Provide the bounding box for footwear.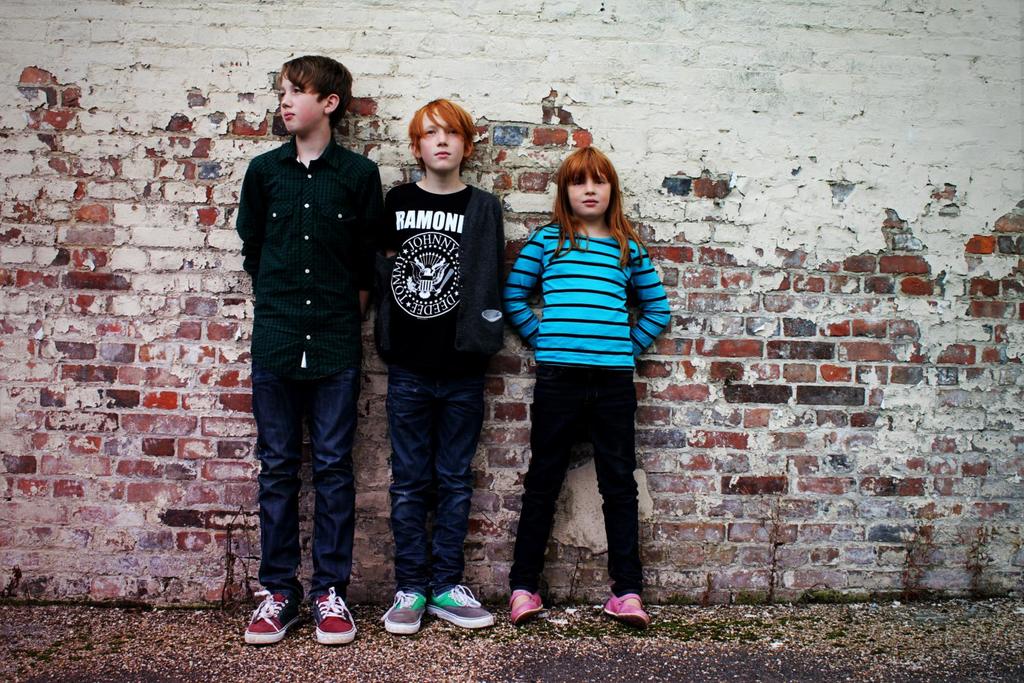
[381,585,434,635].
